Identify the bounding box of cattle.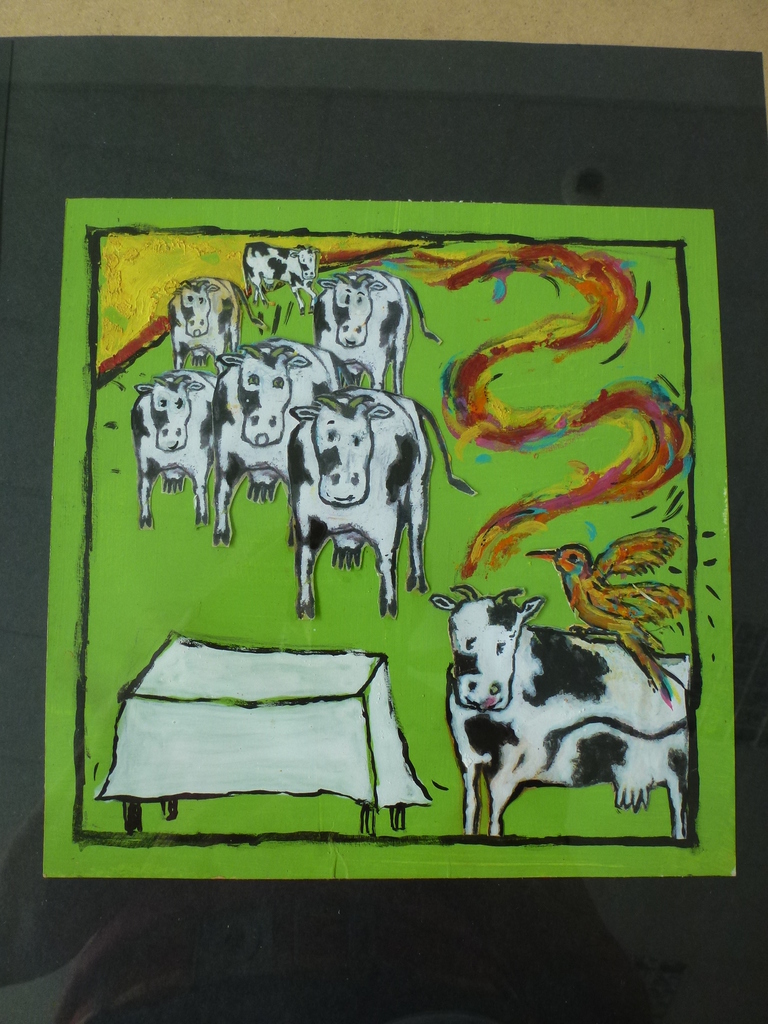
205:337:347:543.
